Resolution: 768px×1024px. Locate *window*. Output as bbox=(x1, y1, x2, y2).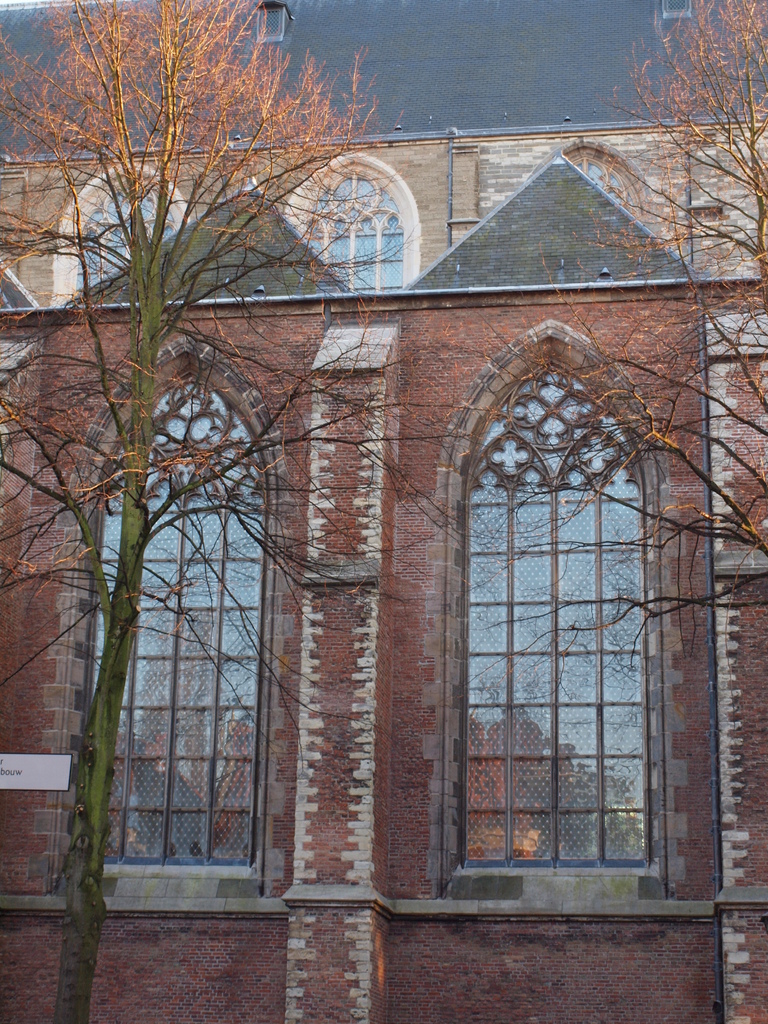
bbox=(284, 147, 411, 293).
